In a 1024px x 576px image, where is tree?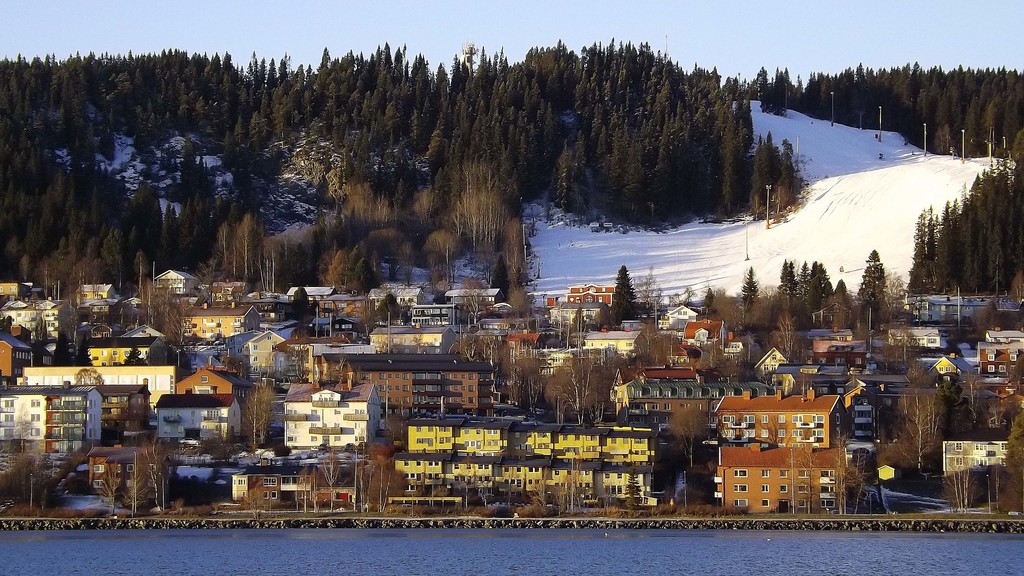
459/325/483/364.
